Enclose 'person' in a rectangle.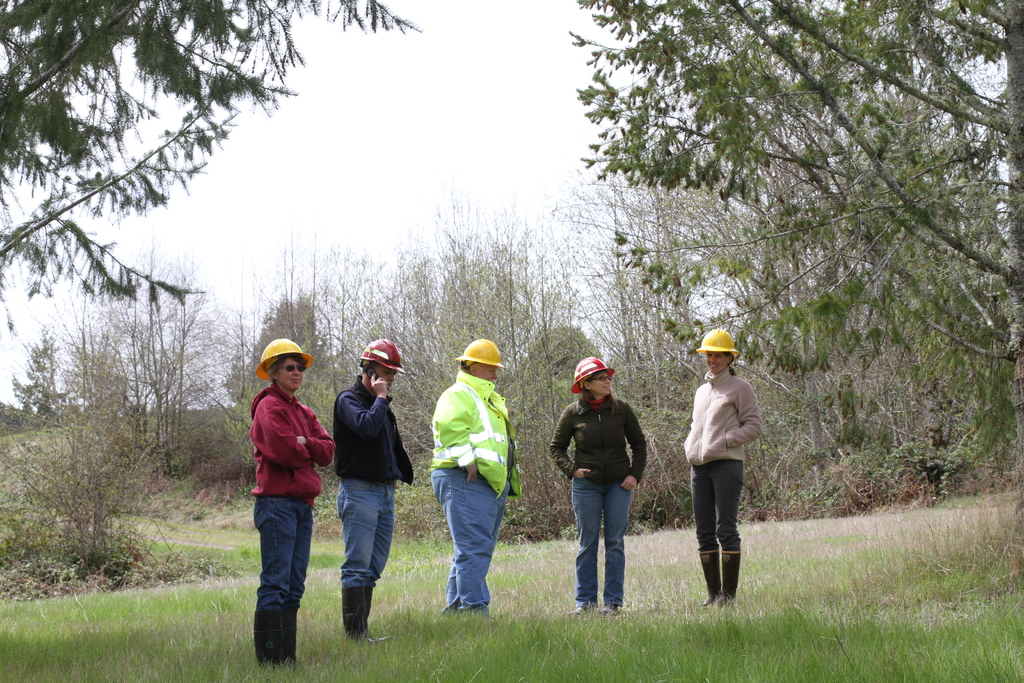
[251, 341, 337, 668].
